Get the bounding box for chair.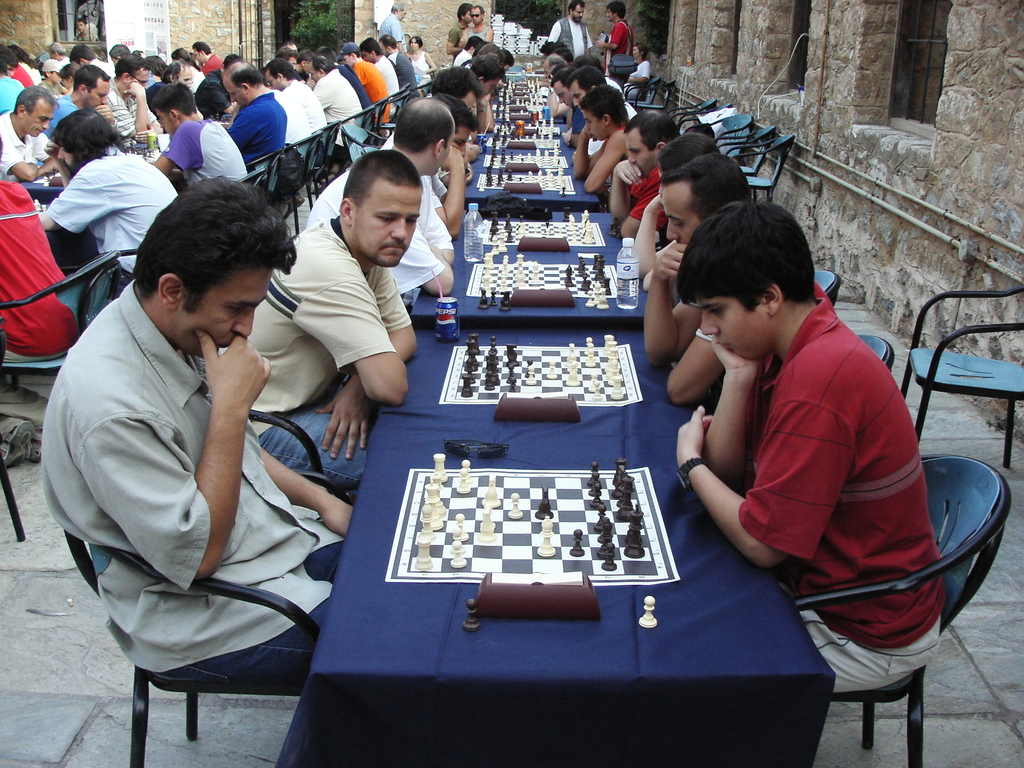
bbox(0, 252, 123, 542).
